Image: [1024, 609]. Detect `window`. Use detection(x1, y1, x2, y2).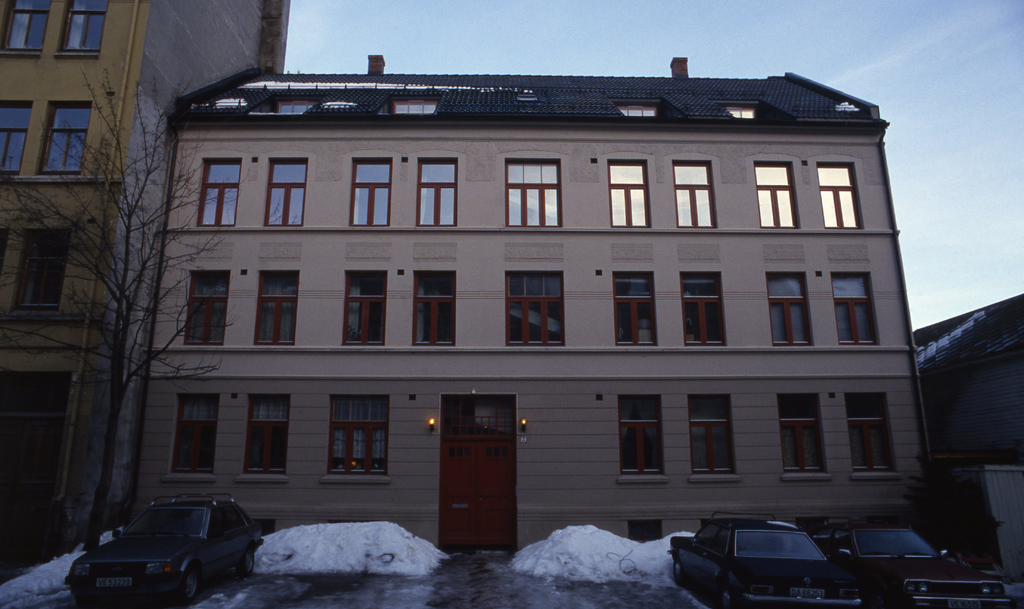
detection(259, 268, 301, 347).
